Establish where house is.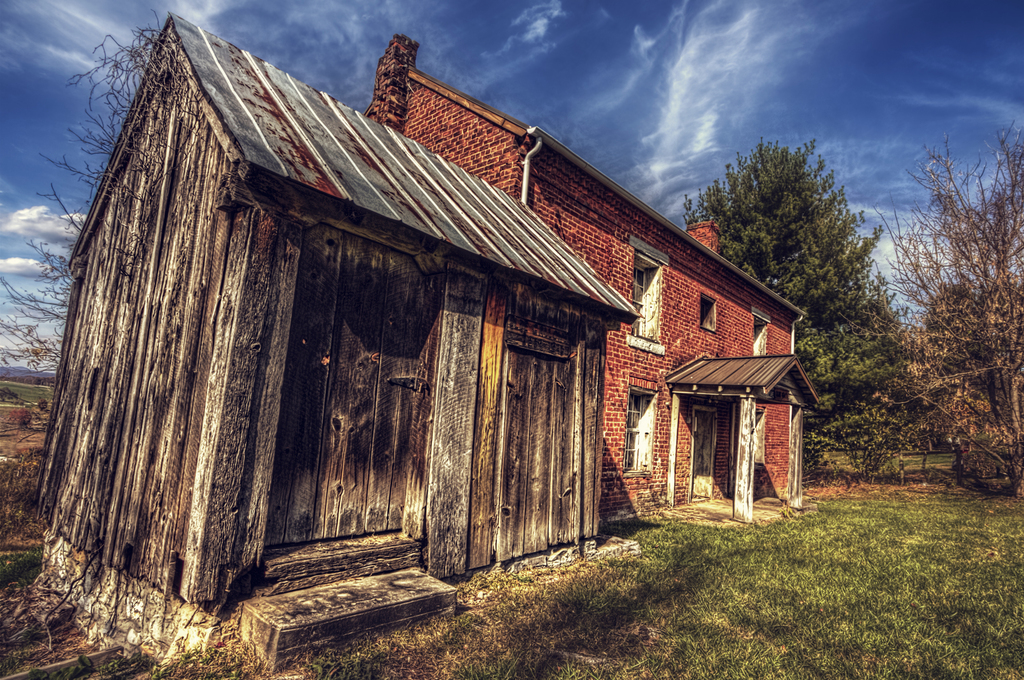
Established at bbox=(29, 3, 636, 679).
